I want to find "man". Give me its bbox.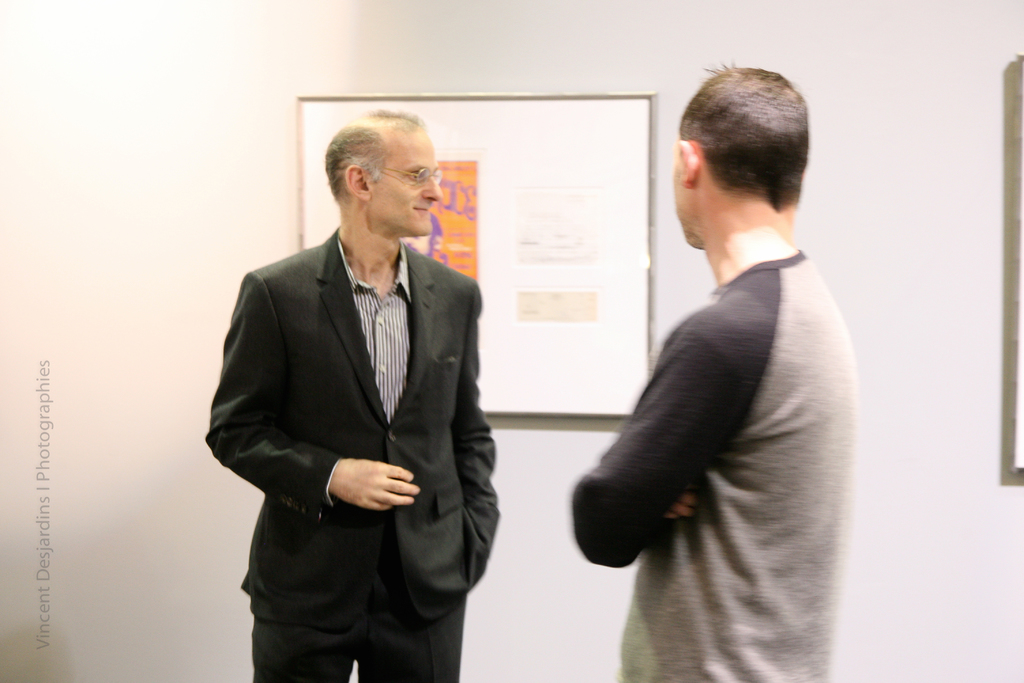
{"x1": 202, "y1": 106, "x2": 502, "y2": 682}.
